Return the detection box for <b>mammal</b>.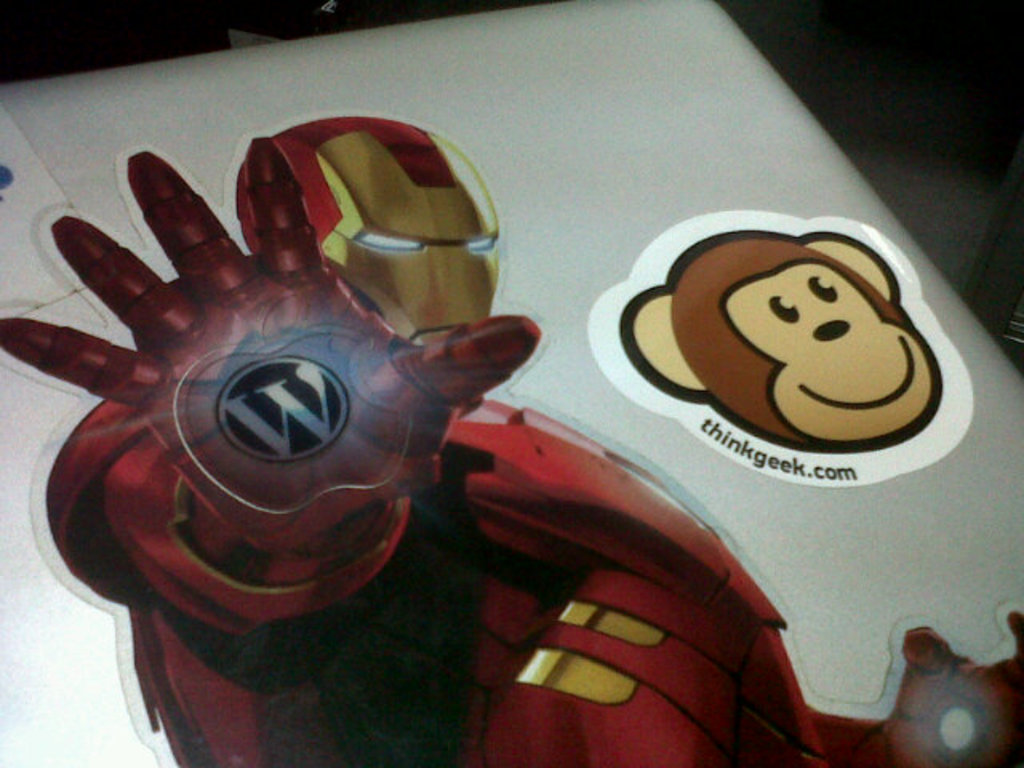
{"left": 0, "top": 115, "right": 1022, "bottom": 766}.
